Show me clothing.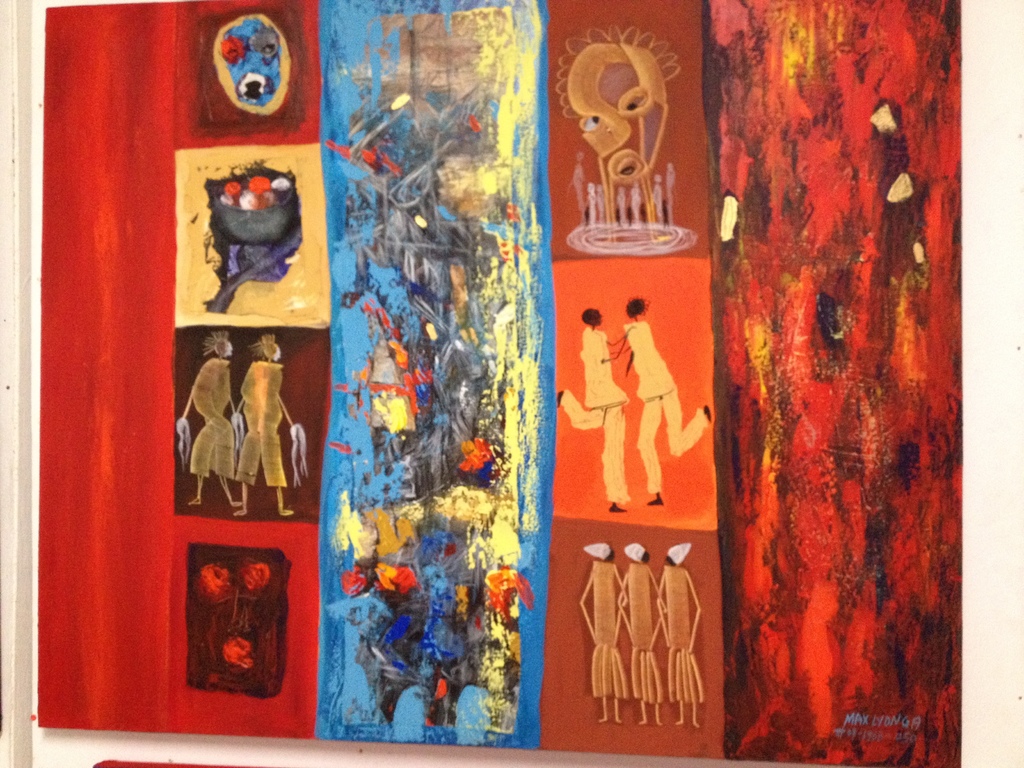
clothing is here: 627,324,675,399.
